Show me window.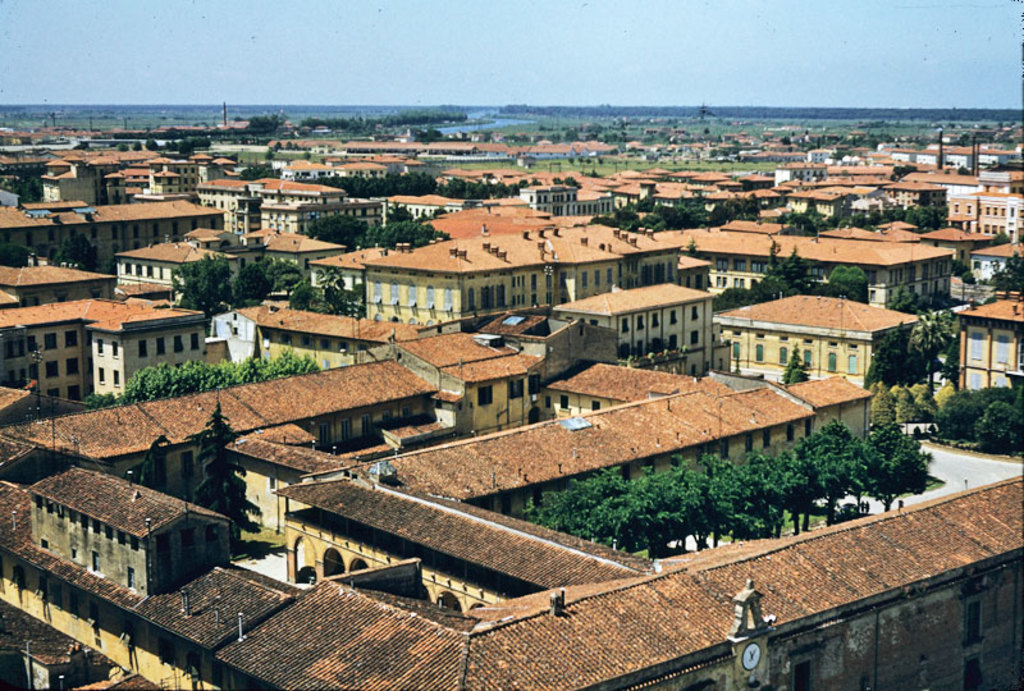
window is here: Rect(172, 521, 206, 562).
